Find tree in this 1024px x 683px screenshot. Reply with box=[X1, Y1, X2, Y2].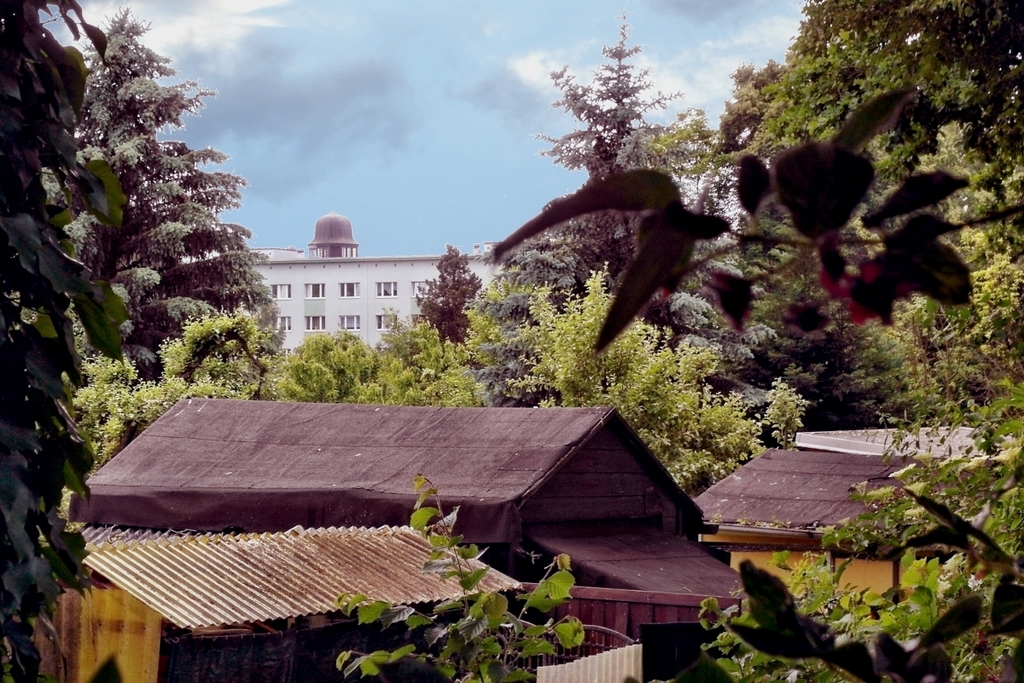
box=[411, 243, 488, 353].
